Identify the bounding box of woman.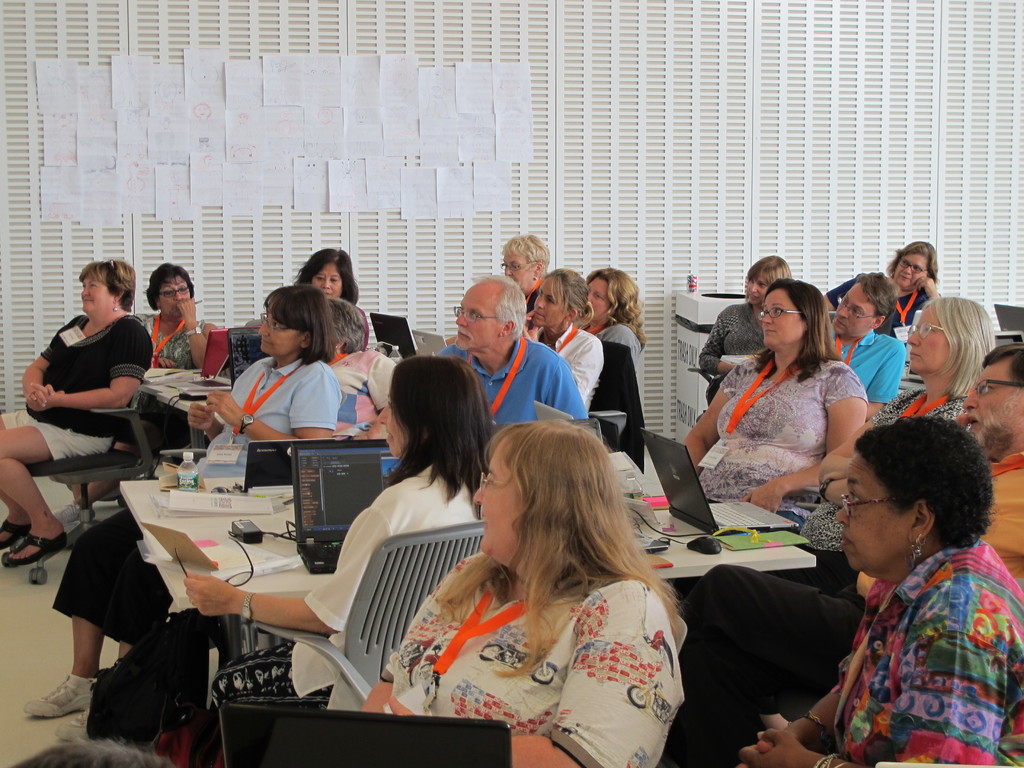
[54,264,217,524].
